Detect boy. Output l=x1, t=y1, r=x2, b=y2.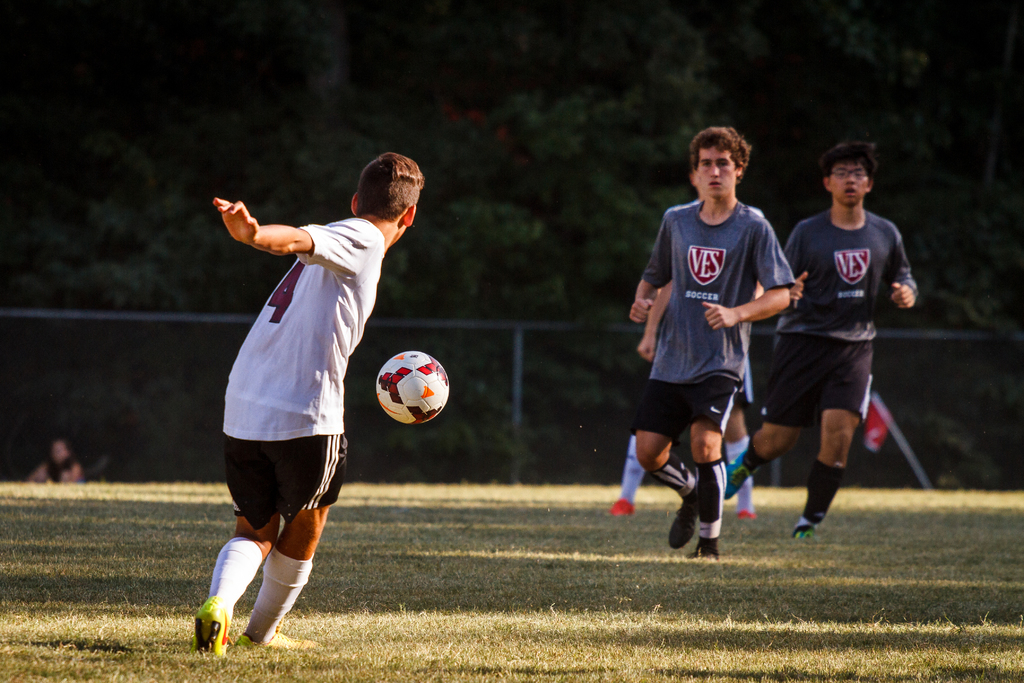
l=620, t=160, r=820, b=570.
